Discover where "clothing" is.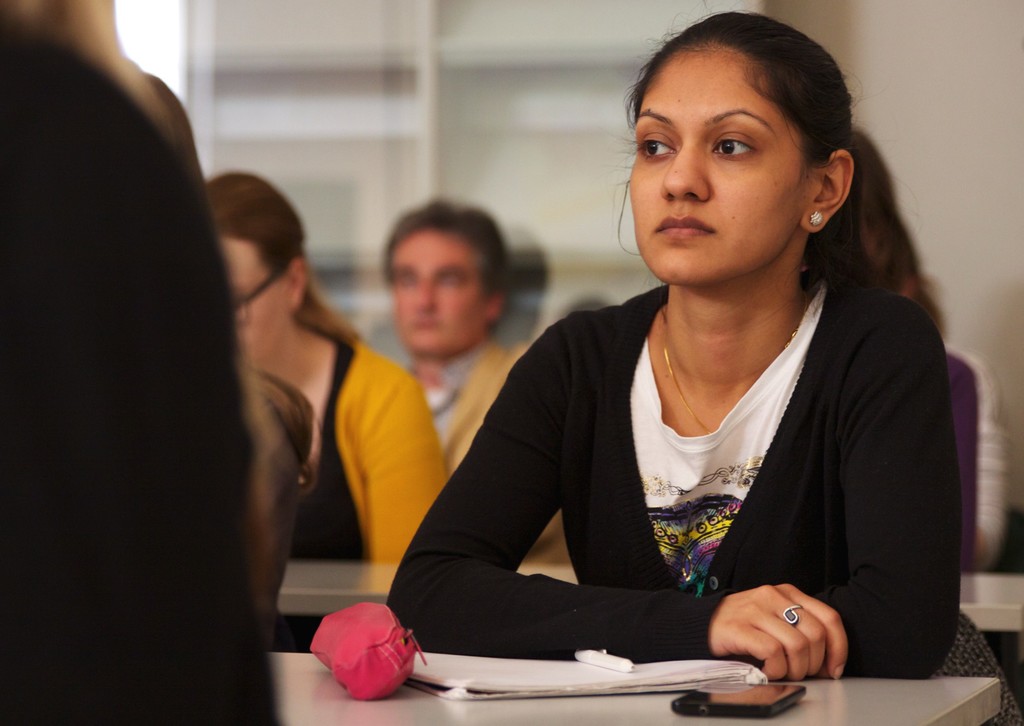
Discovered at (x1=290, y1=335, x2=452, y2=577).
